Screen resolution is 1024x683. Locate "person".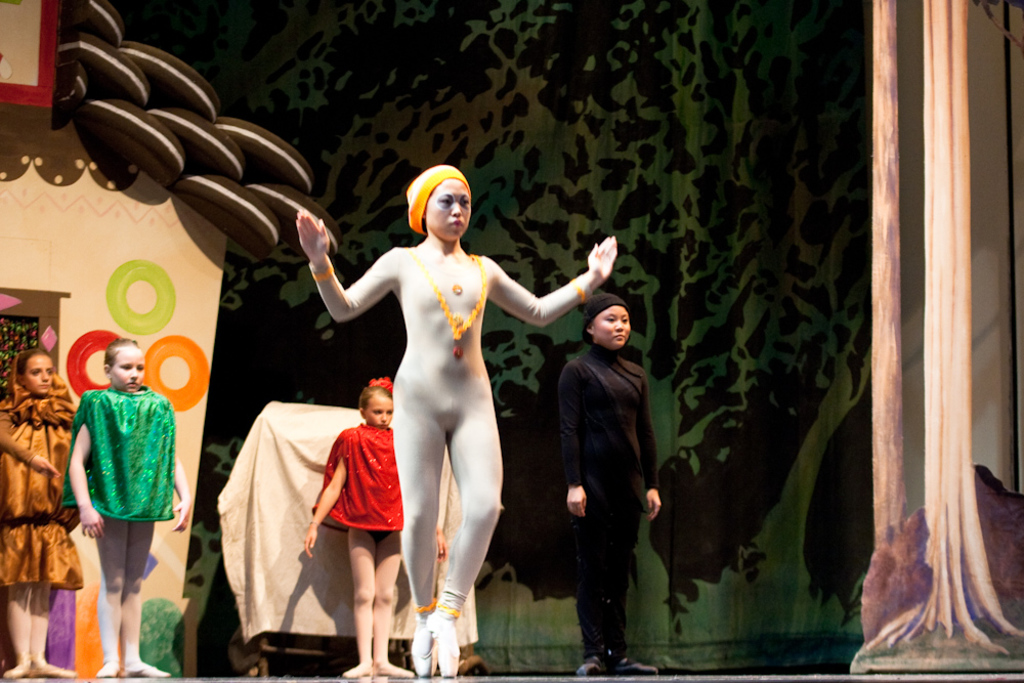
x1=0, y1=352, x2=80, y2=680.
